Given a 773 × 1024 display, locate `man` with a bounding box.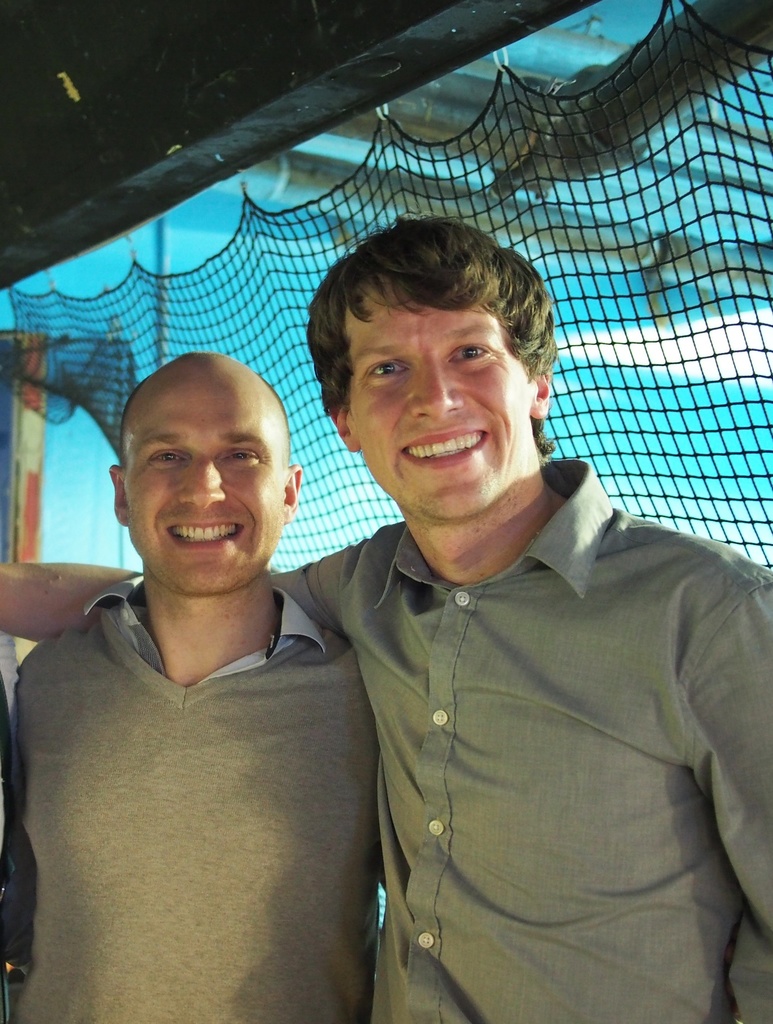
Located: 0/218/772/1023.
